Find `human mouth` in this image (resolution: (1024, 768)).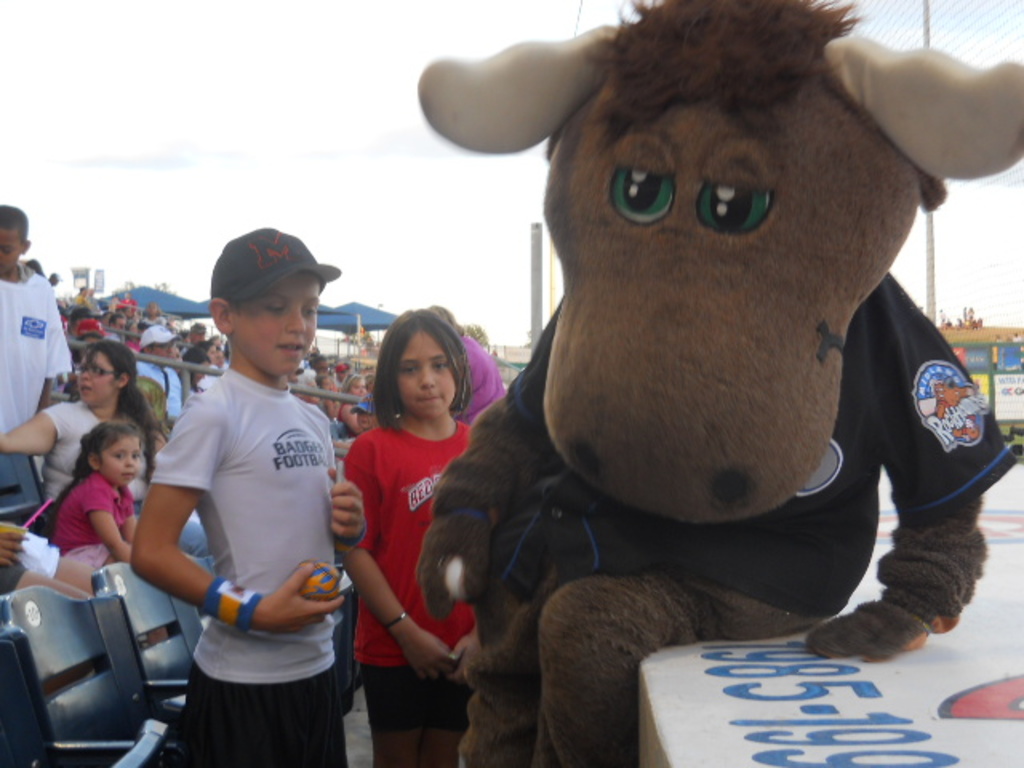
detection(272, 336, 310, 357).
